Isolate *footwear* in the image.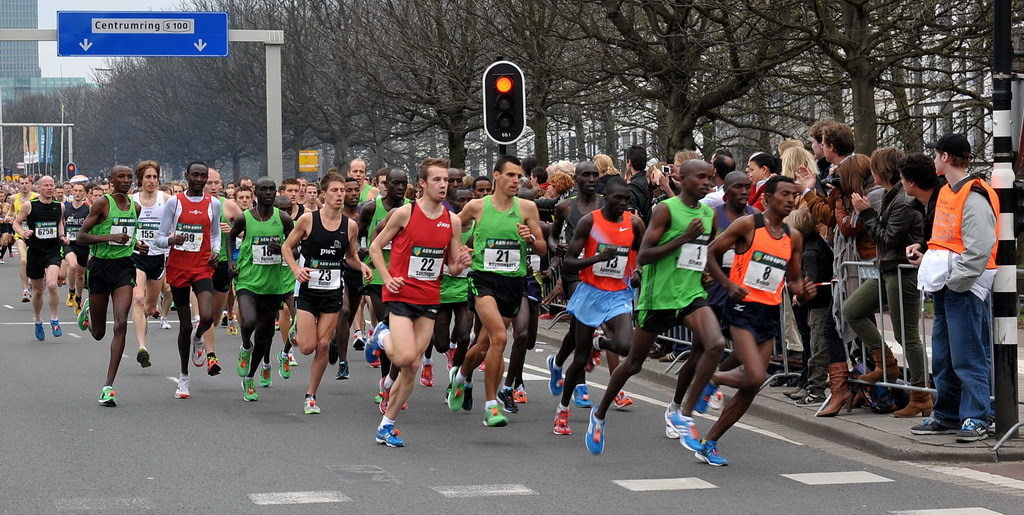
Isolated region: crop(661, 352, 676, 362).
